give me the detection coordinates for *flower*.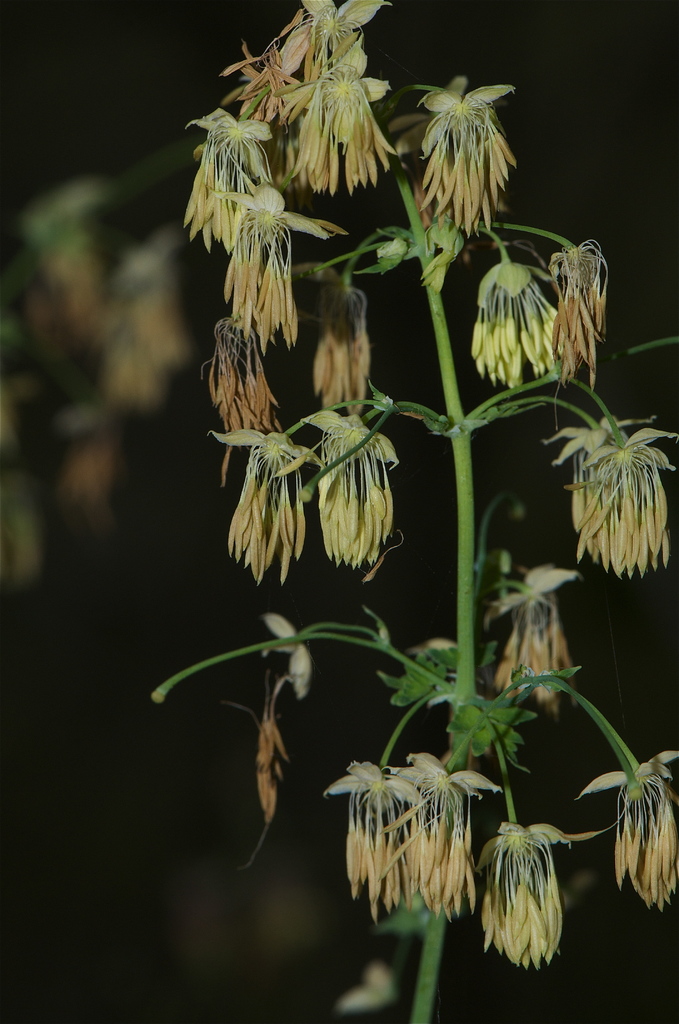
{"left": 423, "top": 76, "right": 514, "bottom": 244}.
